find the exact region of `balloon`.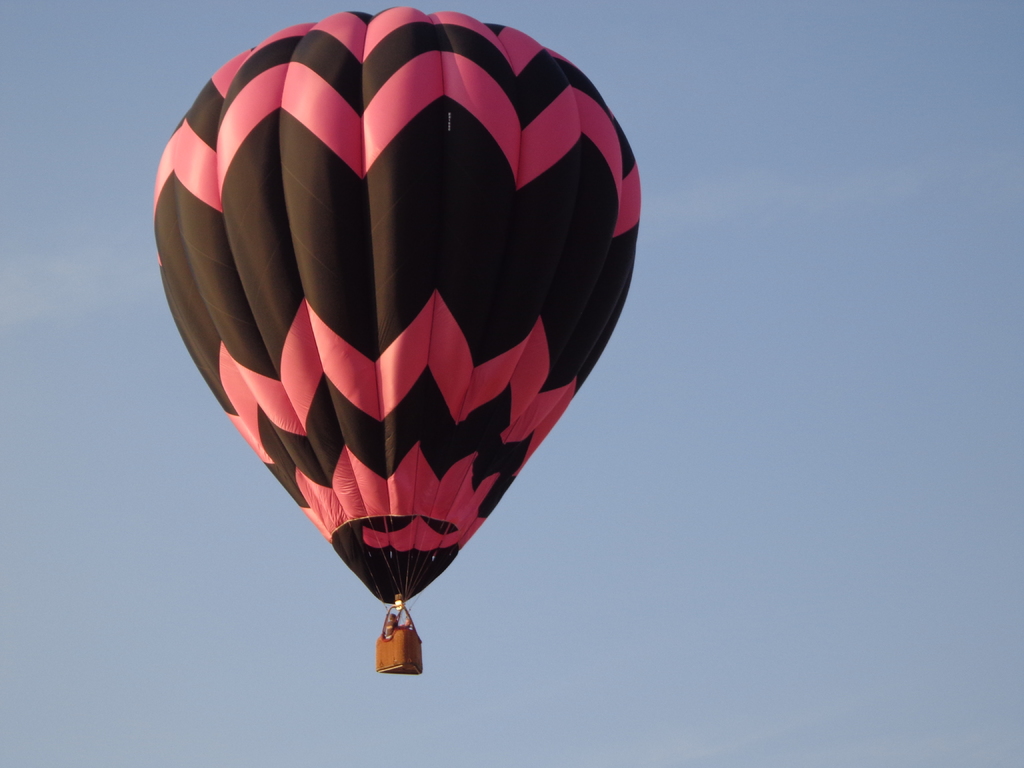
Exact region: box=[153, 6, 641, 604].
